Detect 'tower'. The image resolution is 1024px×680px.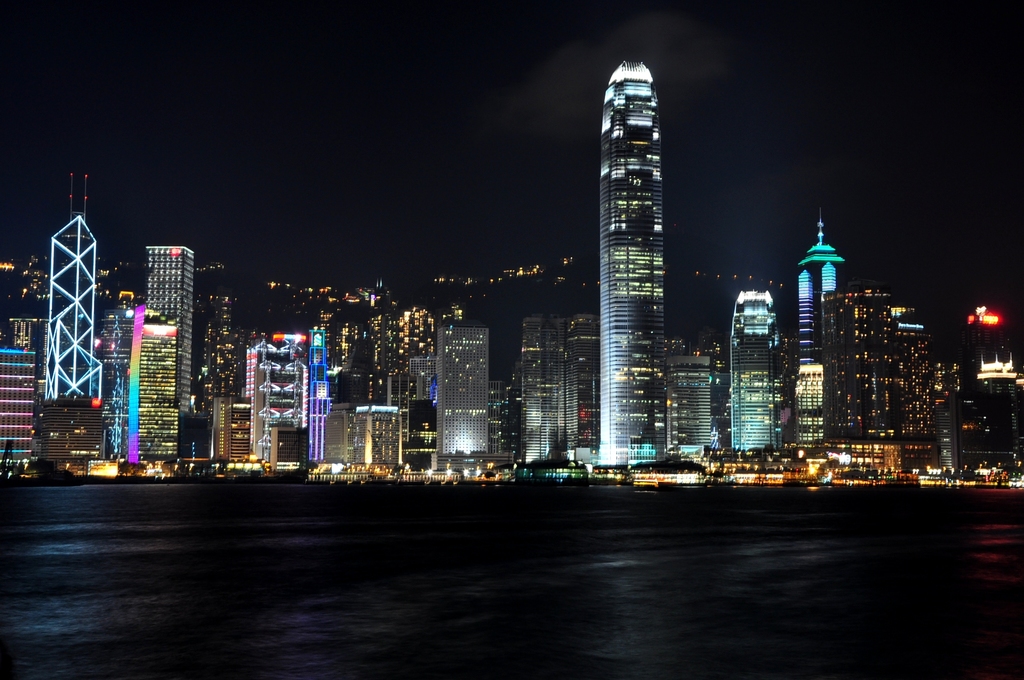
[101,305,181,470].
